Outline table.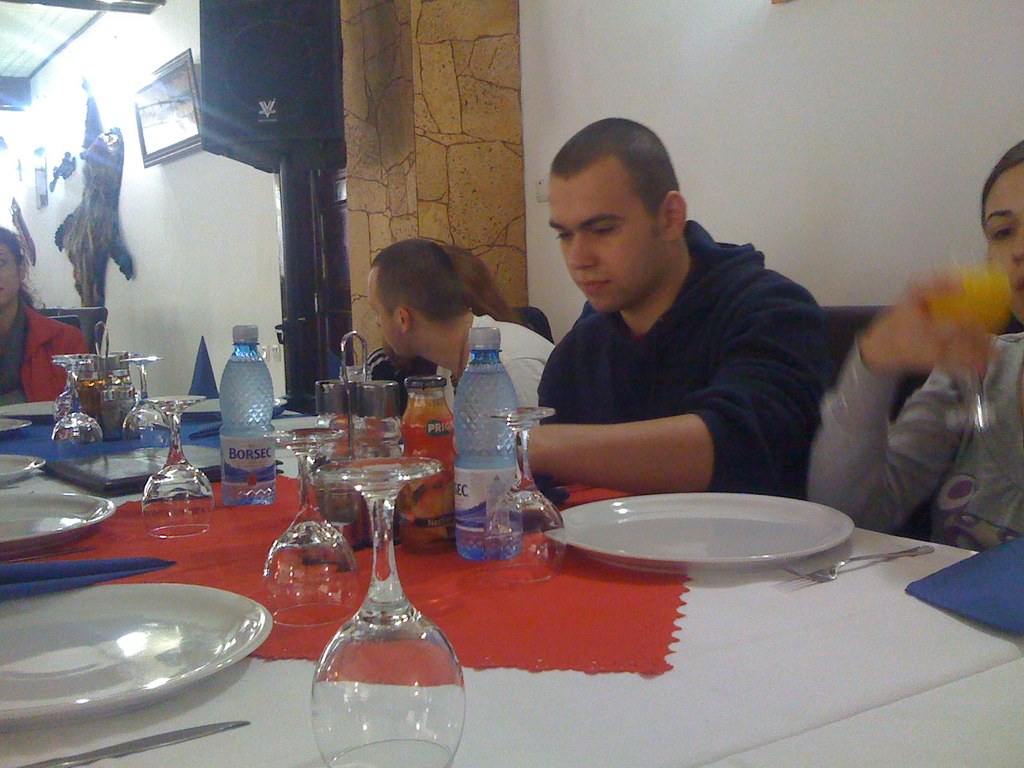
Outline: [x1=0, y1=394, x2=1023, y2=767].
